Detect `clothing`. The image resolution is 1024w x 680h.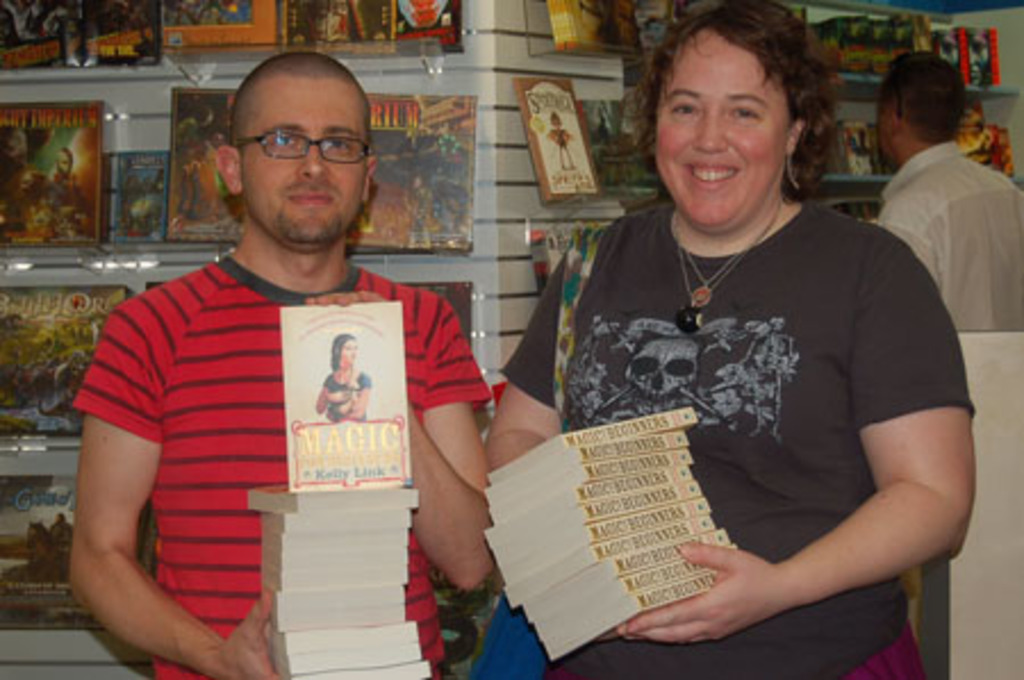
553:130:571:155.
